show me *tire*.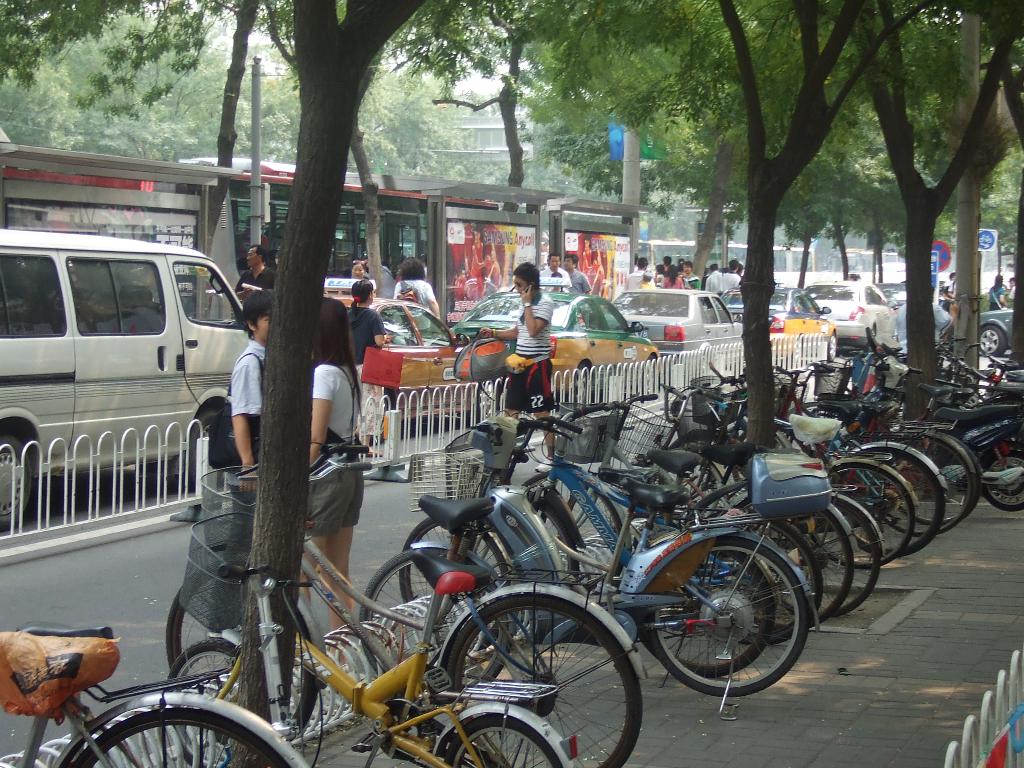
*tire* is here: bbox(573, 363, 594, 396).
